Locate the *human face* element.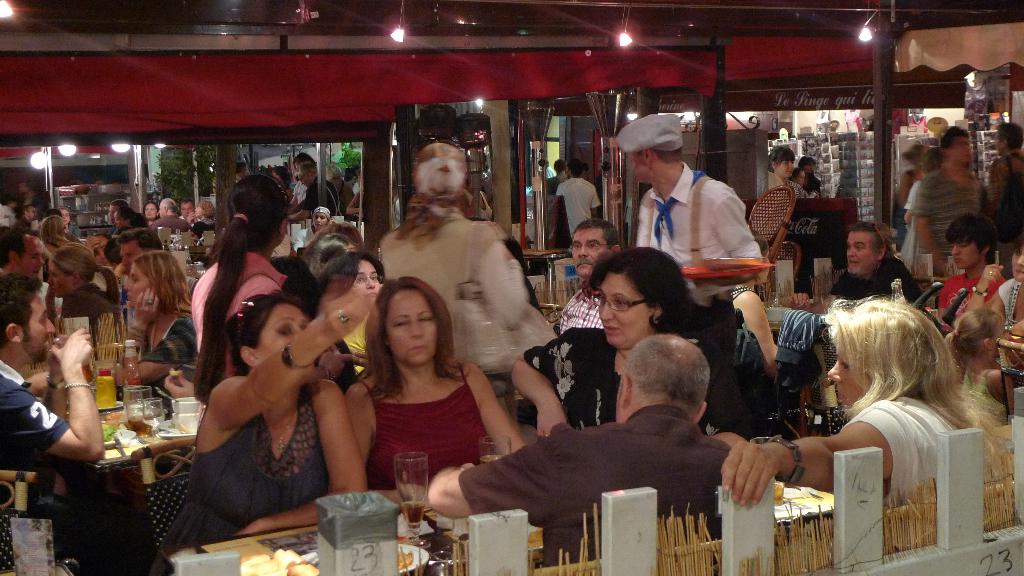
Element bbox: x1=570, y1=230, x2=609, y2=280.
